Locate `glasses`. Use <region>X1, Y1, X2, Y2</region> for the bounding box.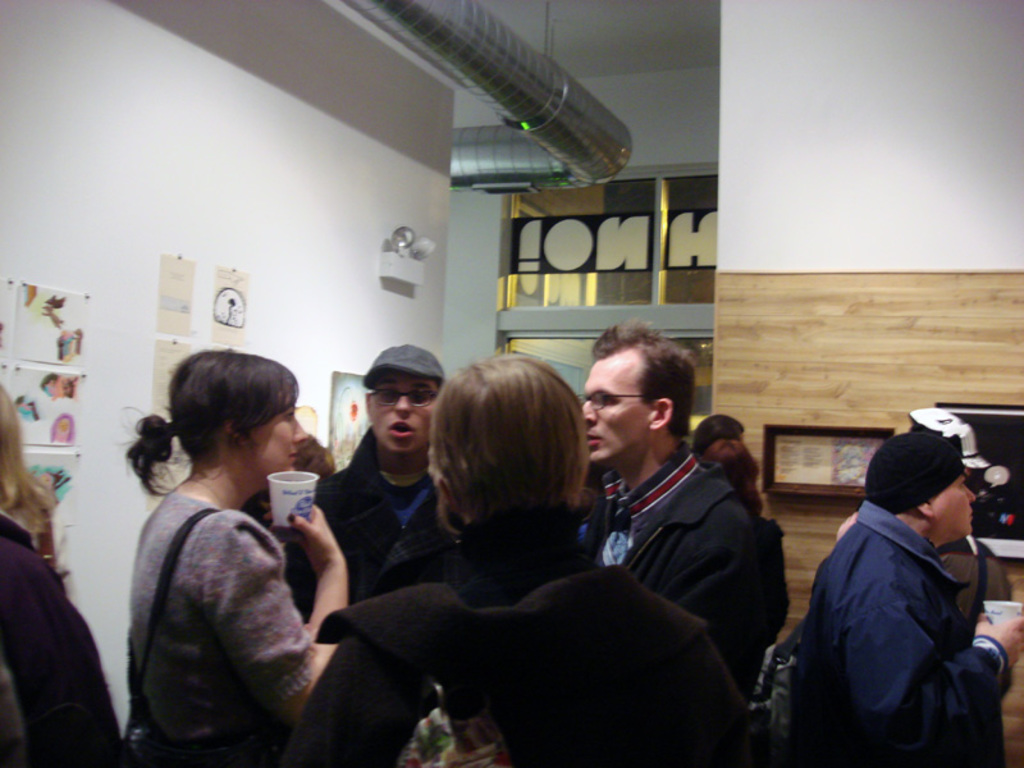
<region>370, 381, 438, 407</region>.
